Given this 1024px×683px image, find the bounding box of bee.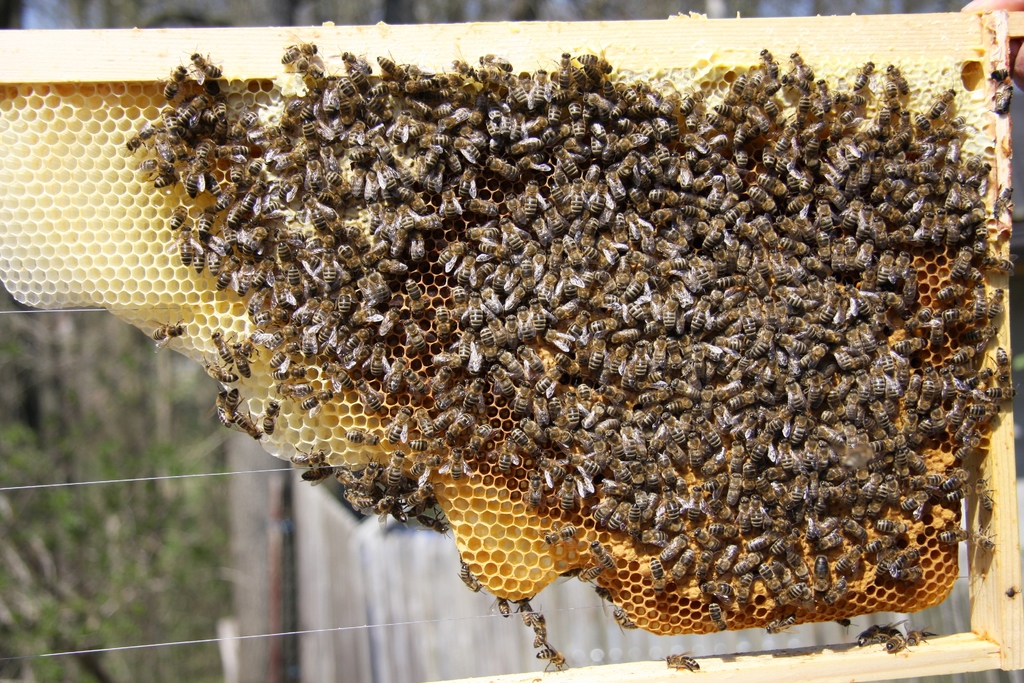
(x1=554, y1=47, x2=579, y2=88).
